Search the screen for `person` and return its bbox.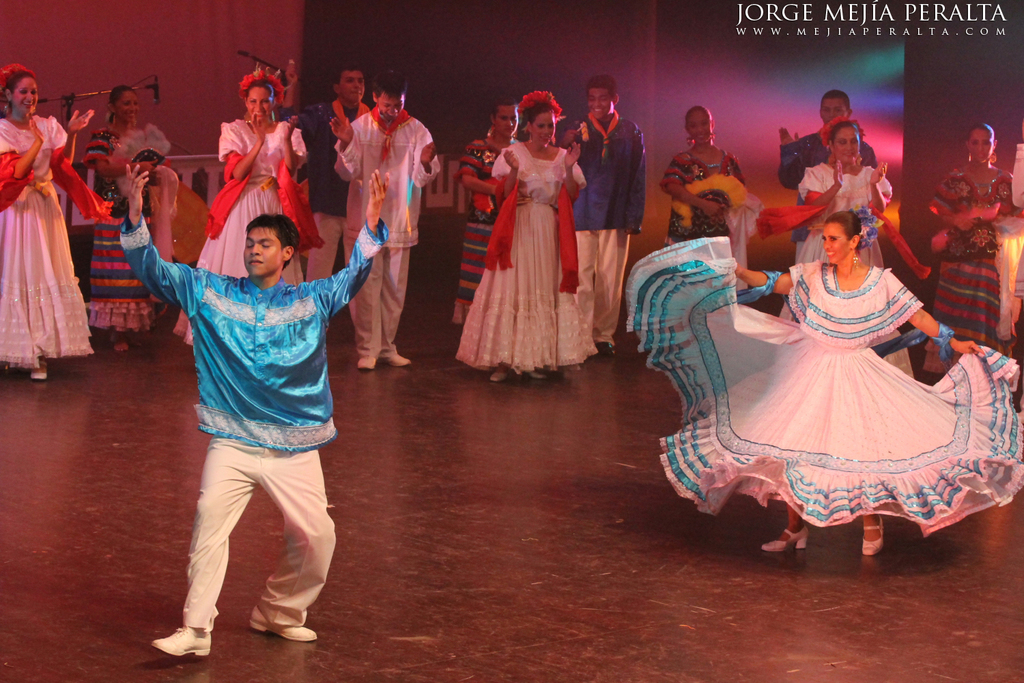
Found: 0 64 97 383.
